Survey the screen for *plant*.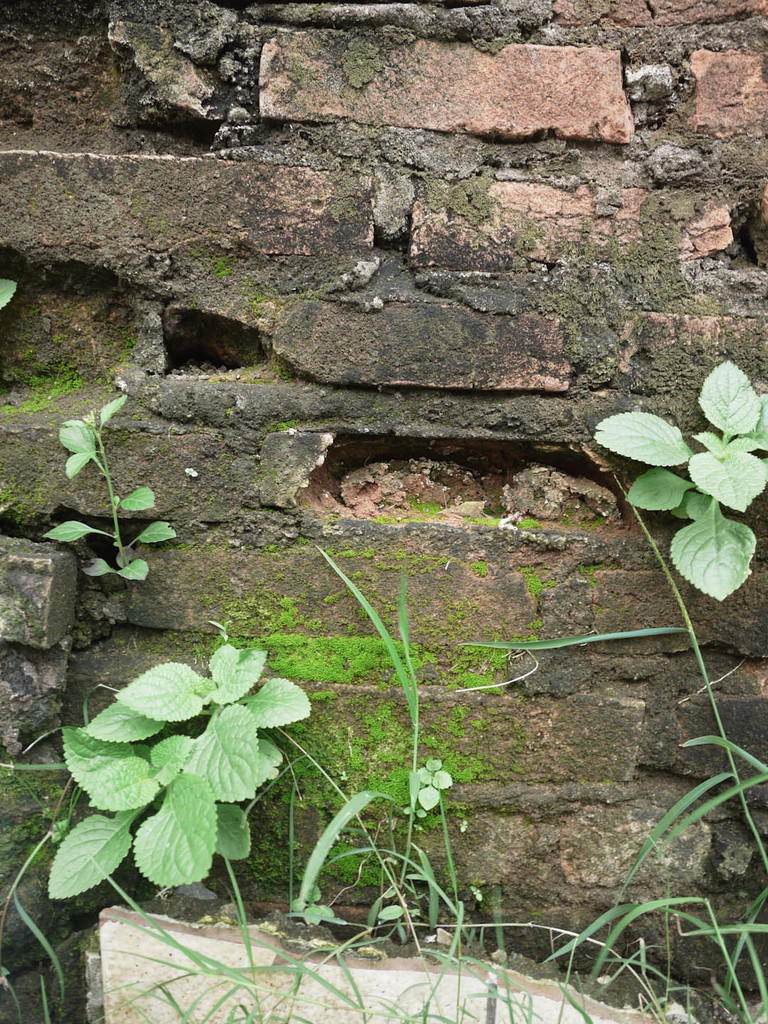
Survey found: (x1=467, y1=560, x2=487, y2=576).
